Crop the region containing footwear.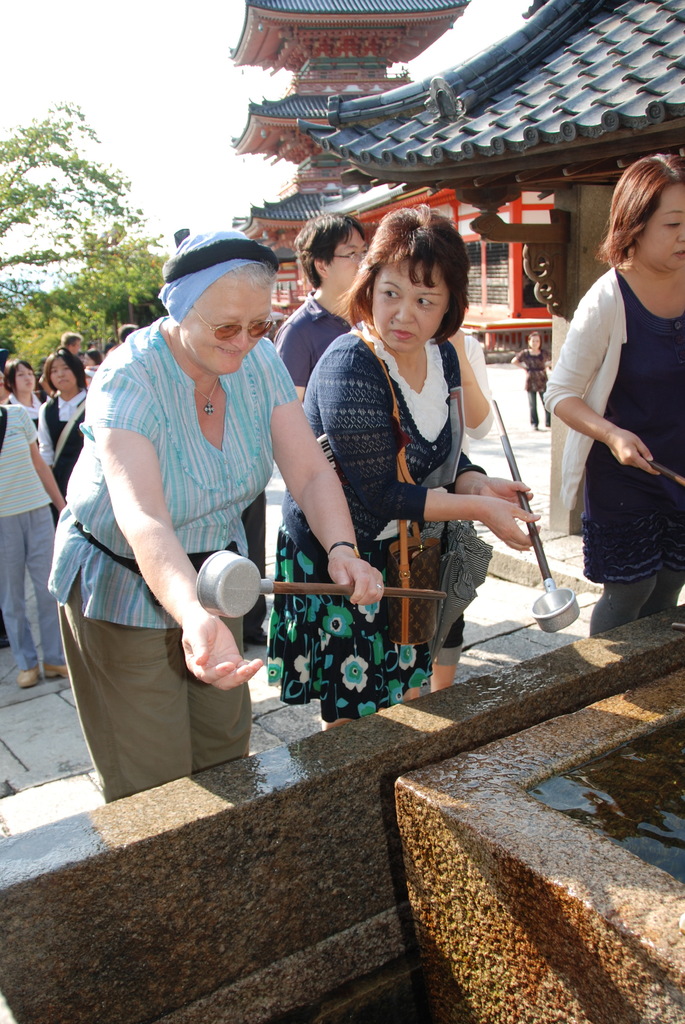
Crop region: pyautogui.locateOnScreen(0, 666, 51, 691).
